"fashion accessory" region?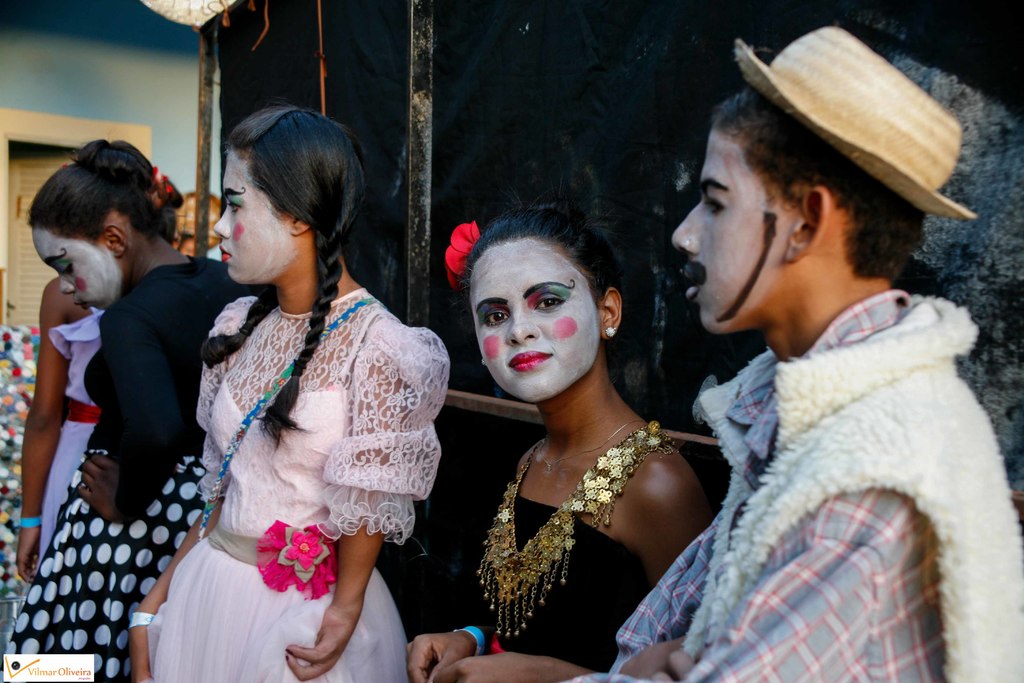
box(444, 217, 480, 291)
